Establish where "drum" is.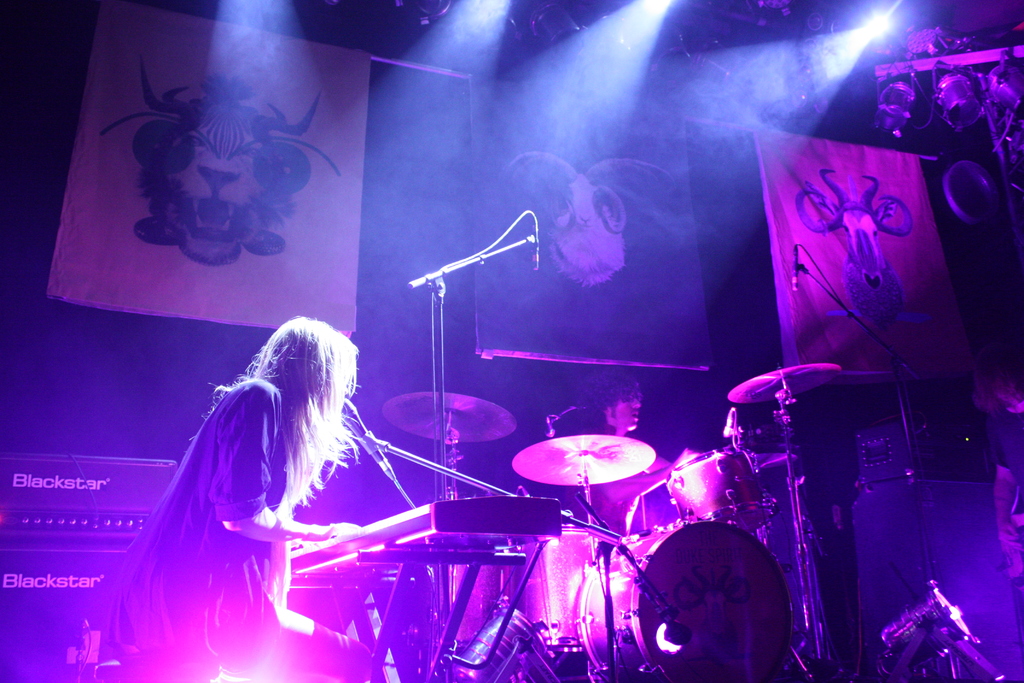
Established at left=517, top=524, right=601, bottom=654.
